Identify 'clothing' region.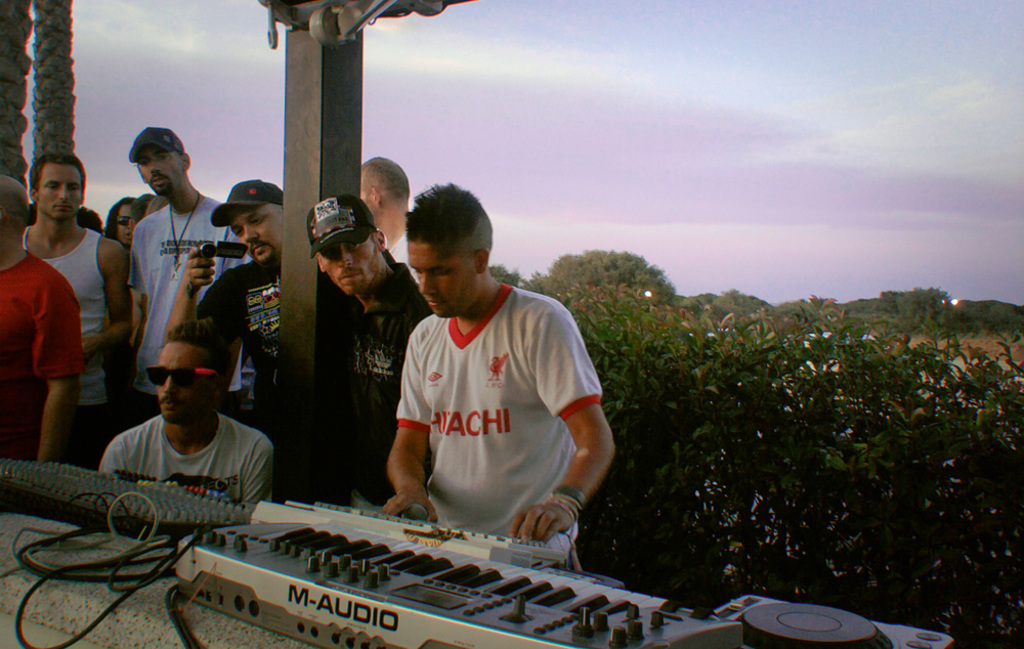
Region: crop(385, 222, 414, 276).
